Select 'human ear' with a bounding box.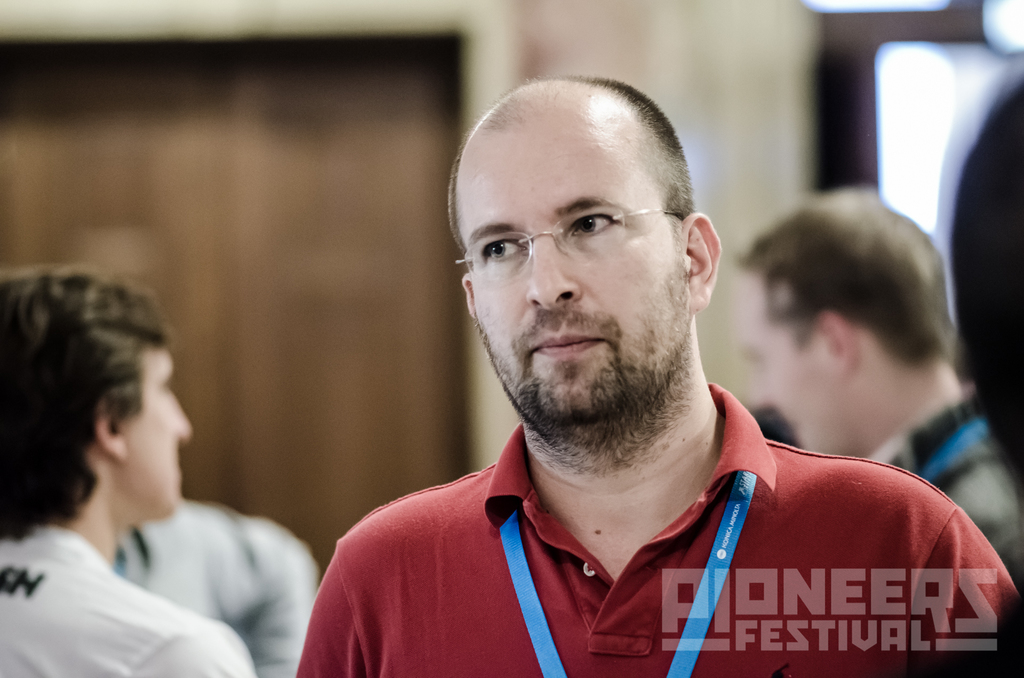
[684,210,724,311].
